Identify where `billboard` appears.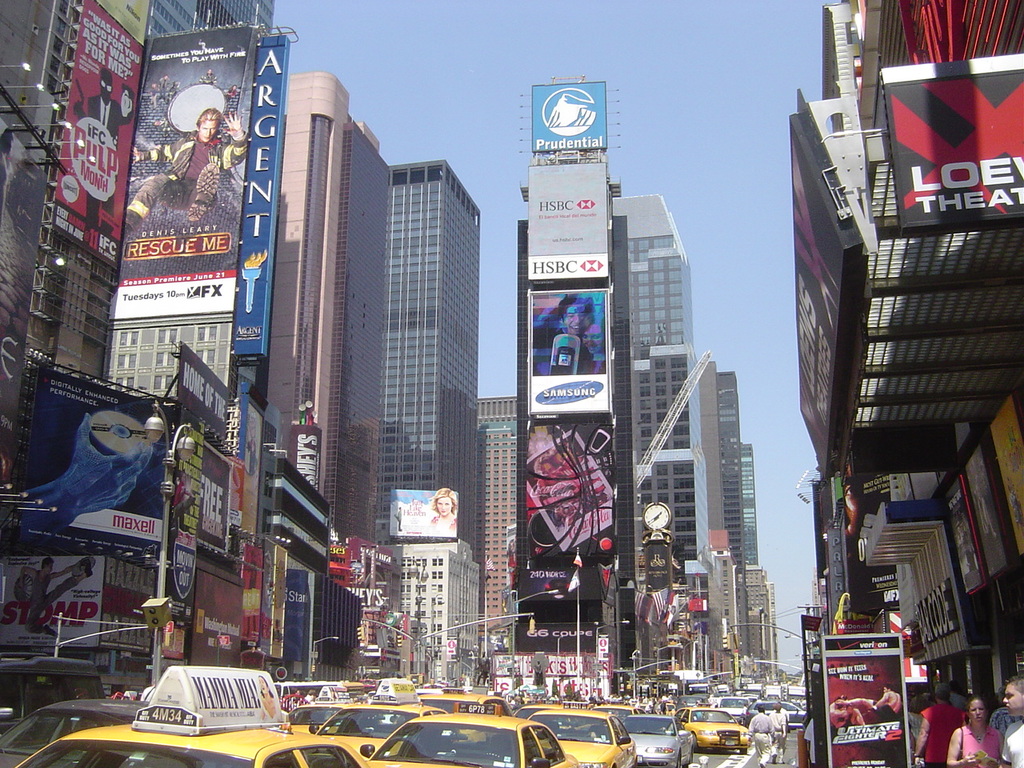
Appears at region(522, 156, 607, 282).
